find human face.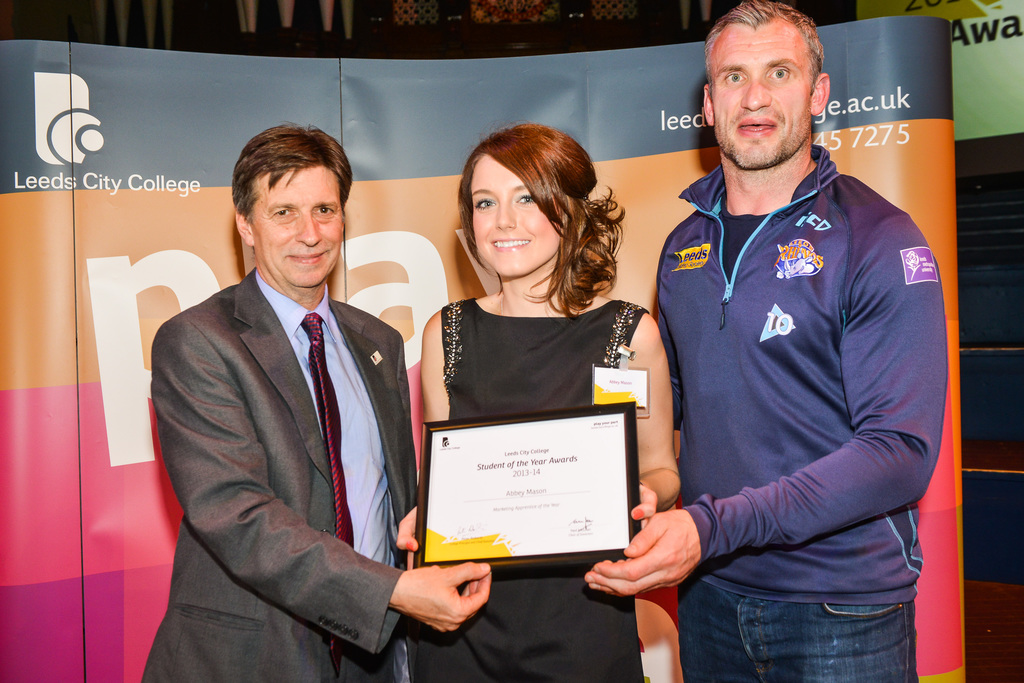
BBox(248, 172, 346, 286).
